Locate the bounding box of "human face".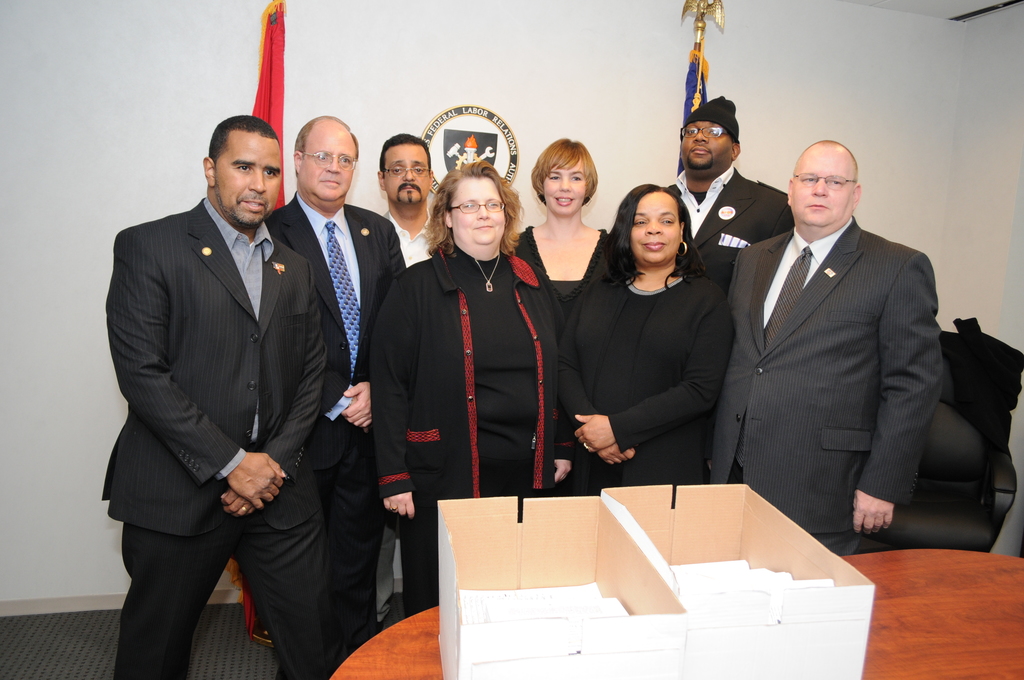
Bounding box: <bbox>544, 158, 586, 218</bbox>.
